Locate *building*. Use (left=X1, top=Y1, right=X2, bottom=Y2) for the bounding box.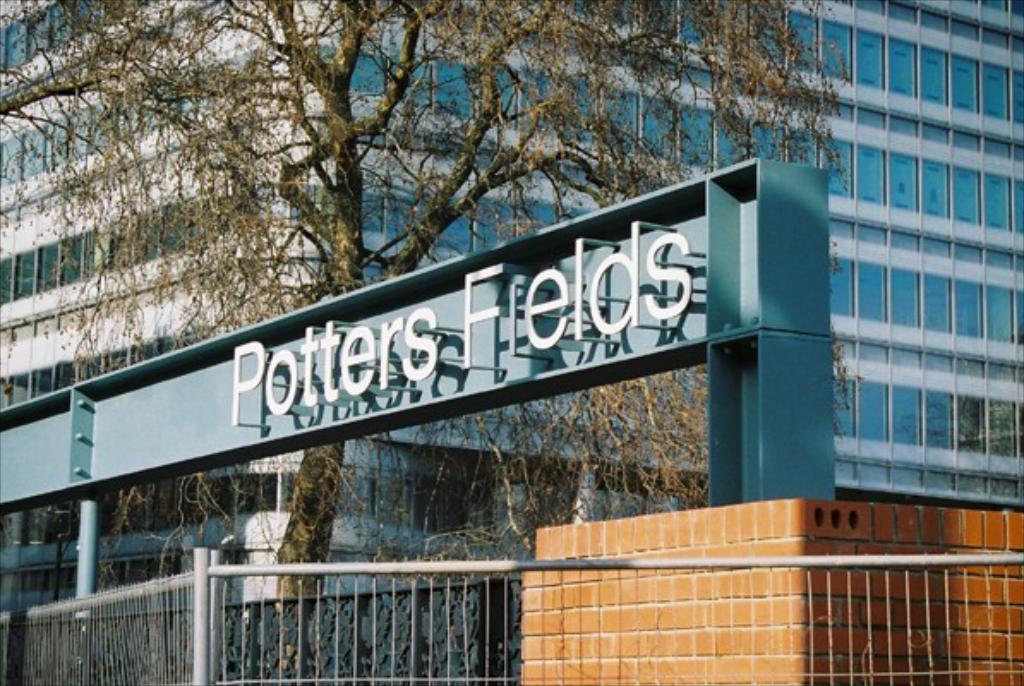
(left=2, top=0, right=1022, bottom=617).
